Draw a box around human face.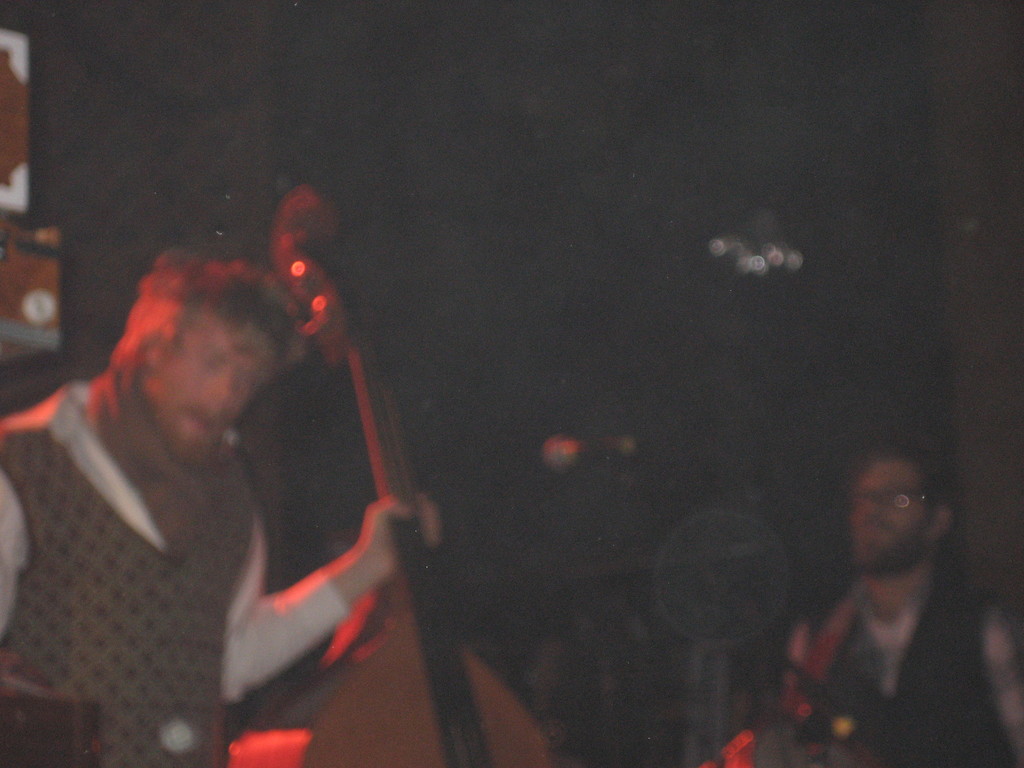
849, 465, 923, 564.
